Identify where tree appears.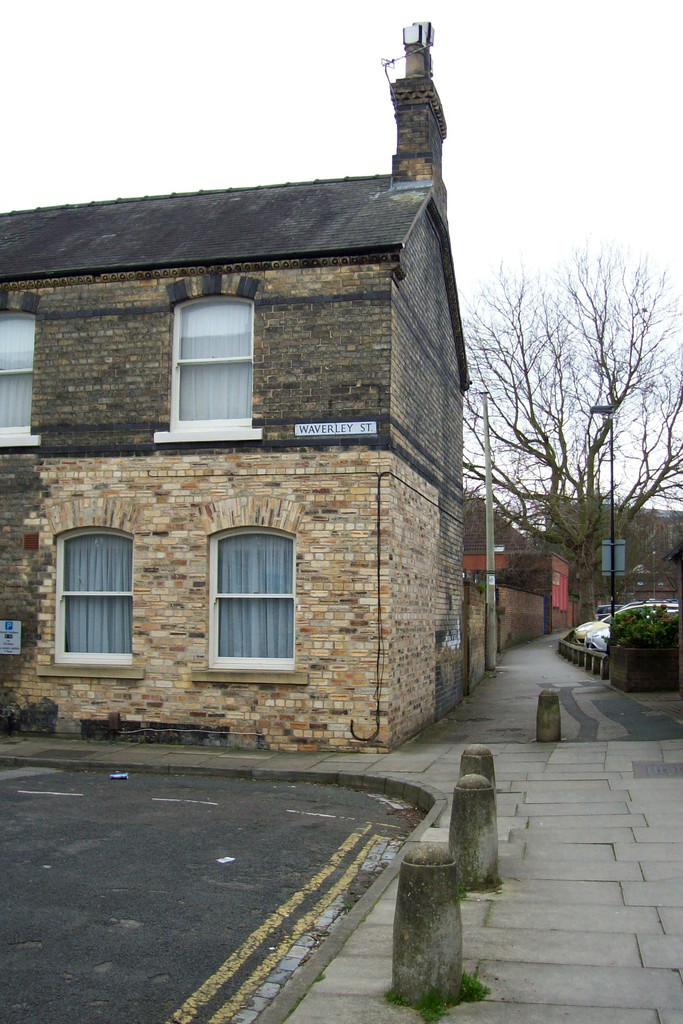
Appears at <region>461, 197, 663, 620</region>.
